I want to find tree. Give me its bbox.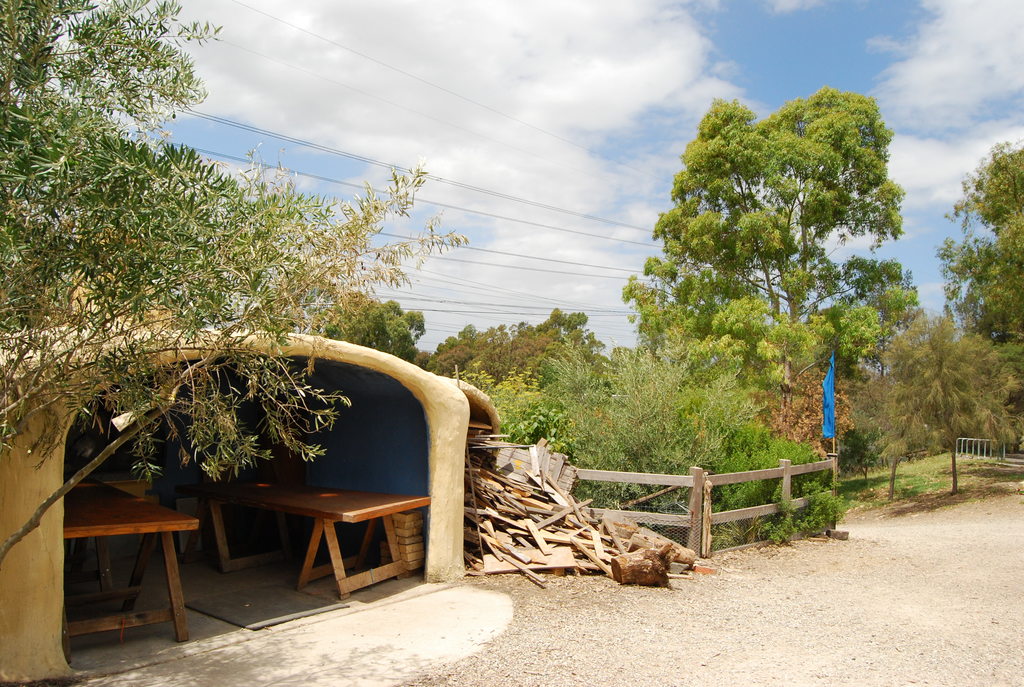
pyautogui.locateOnScreen(618, 80, 930, 470).
